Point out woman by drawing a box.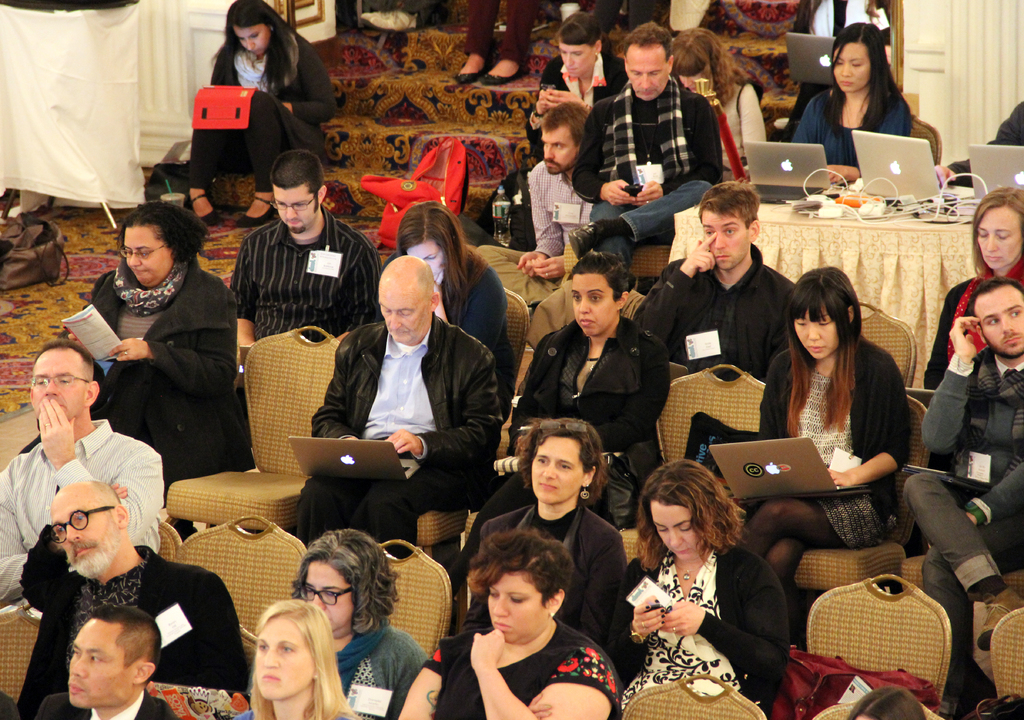
crop(190, 1, 337, 228).
